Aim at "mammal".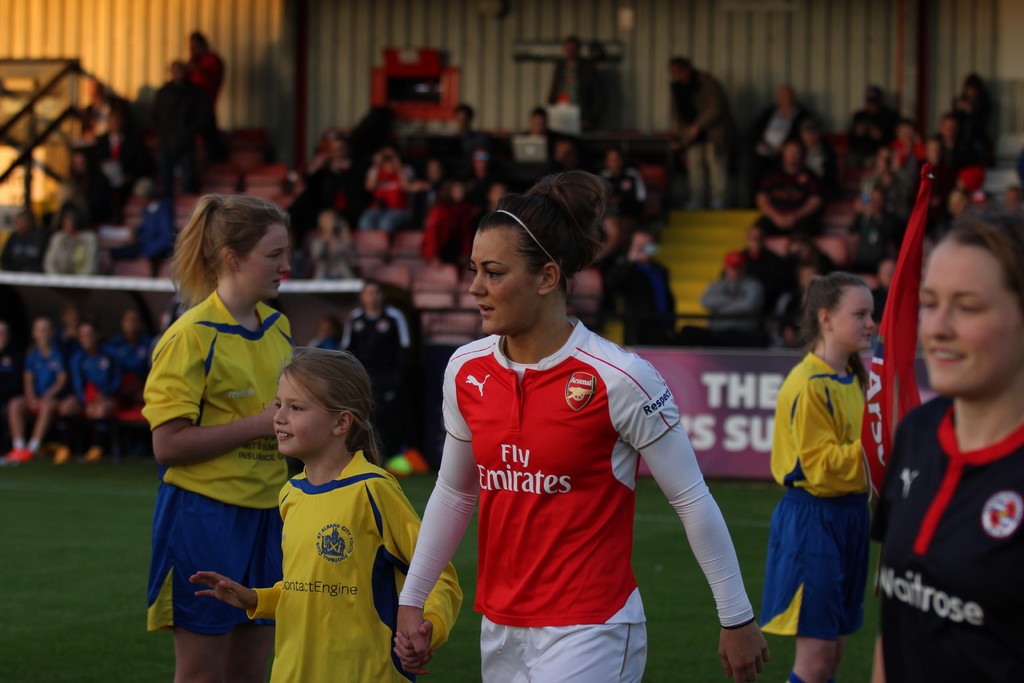
Aimed at select_region(870, 210, 1023, 682).
